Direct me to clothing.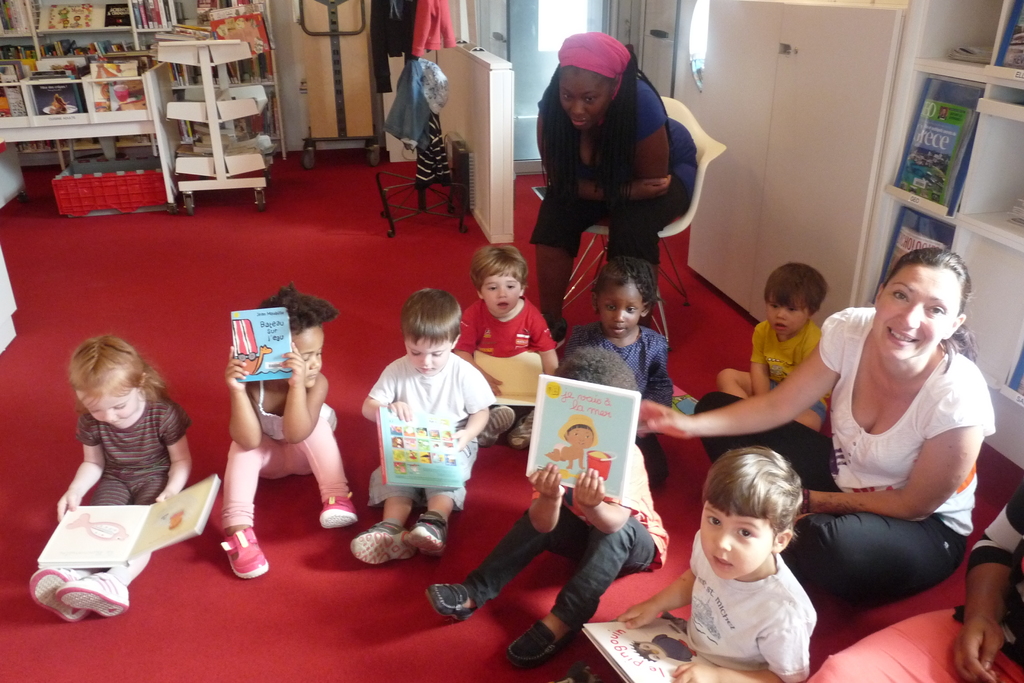
Direction: detection(217, 370, 352, 534).
